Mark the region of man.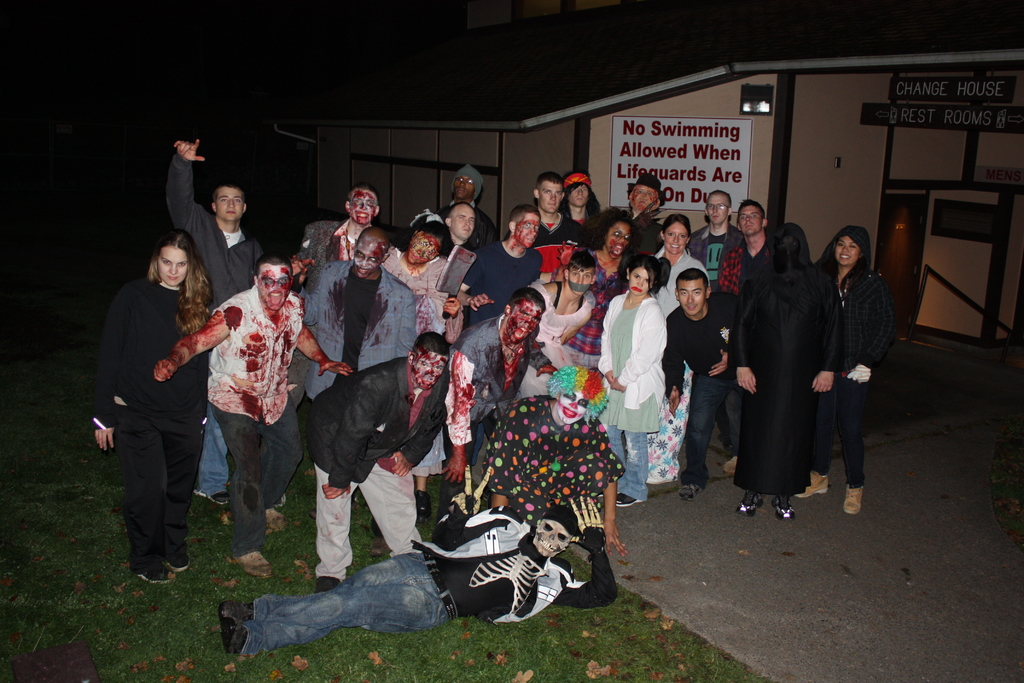
Region: (289,332,459,593).
